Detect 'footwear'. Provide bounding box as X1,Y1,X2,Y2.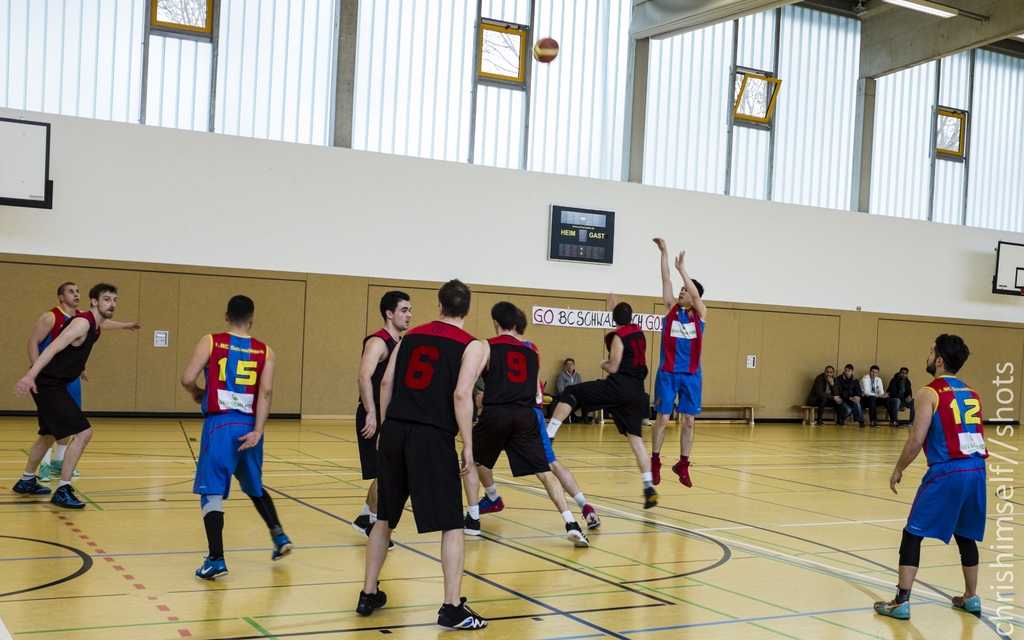
367,519,394,553.
